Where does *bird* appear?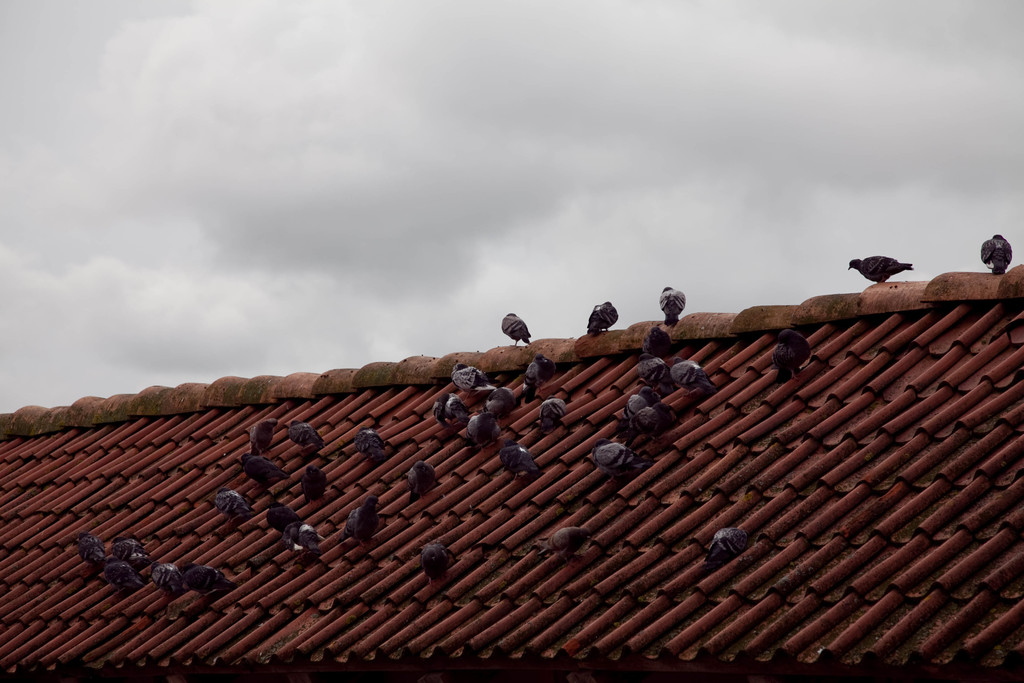
Appears at x1=74 y1=532 x2=113 y2=570.
